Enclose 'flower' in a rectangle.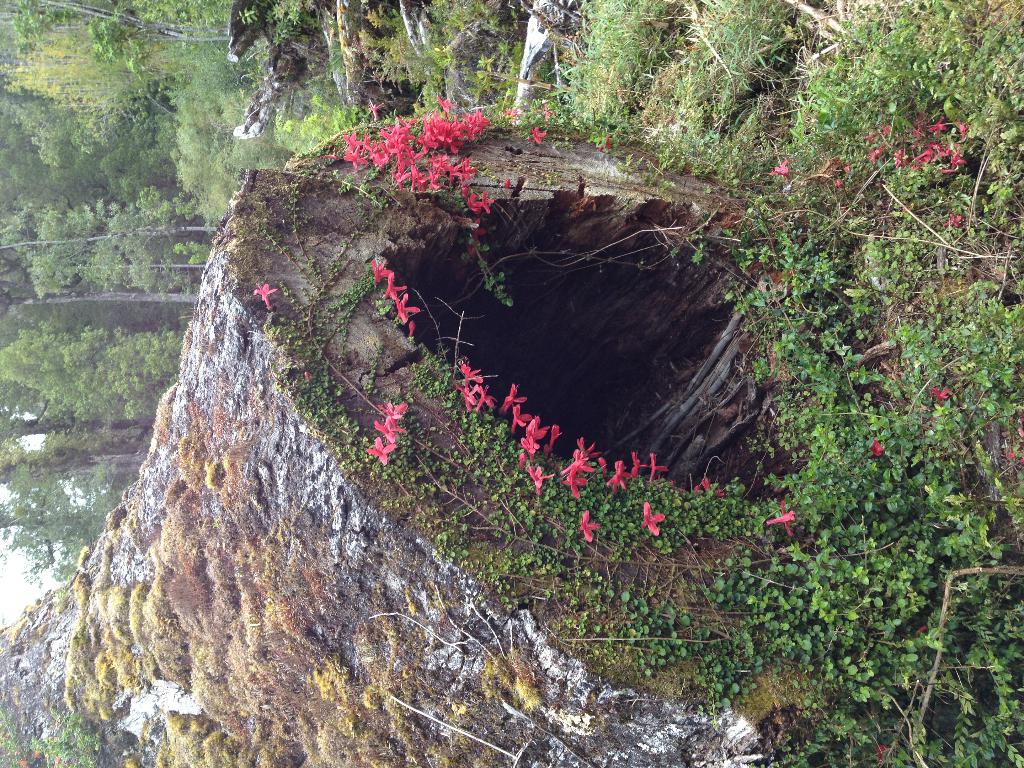
region(640, 505, 664, 537).
